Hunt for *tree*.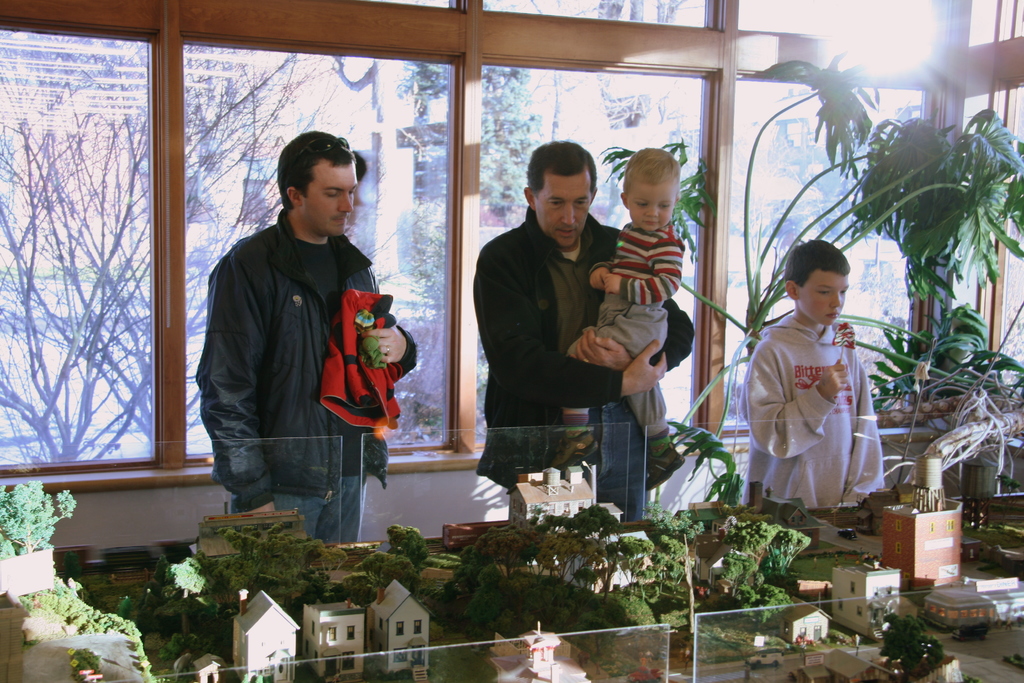
Hunted down at 0 77 307 461.
